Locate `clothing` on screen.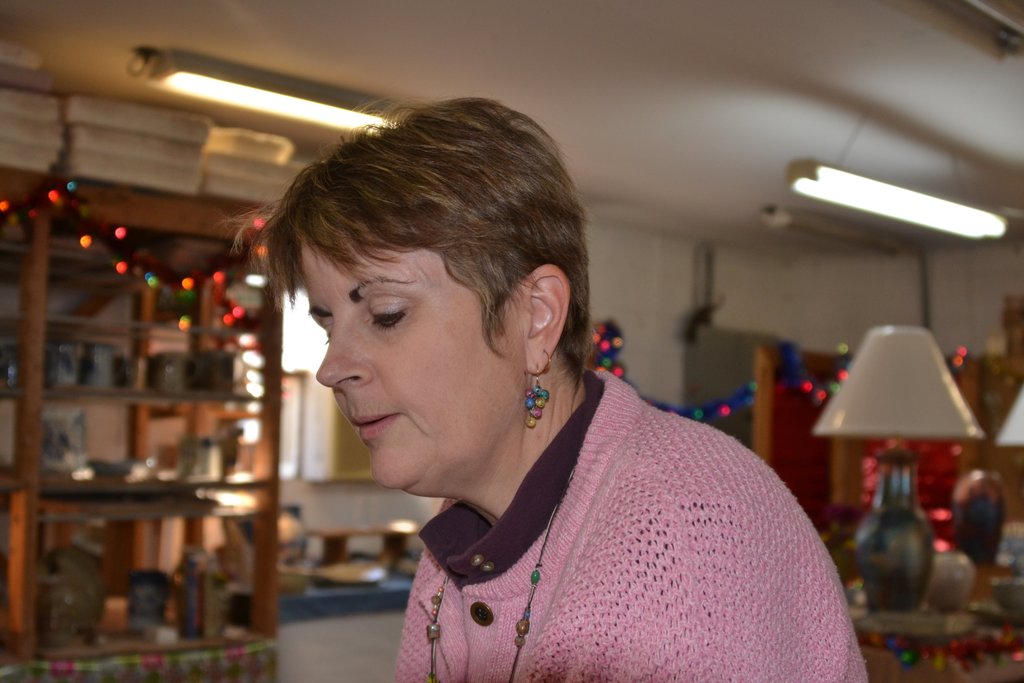
On screen at BBox(355, 363, 890, 682).
